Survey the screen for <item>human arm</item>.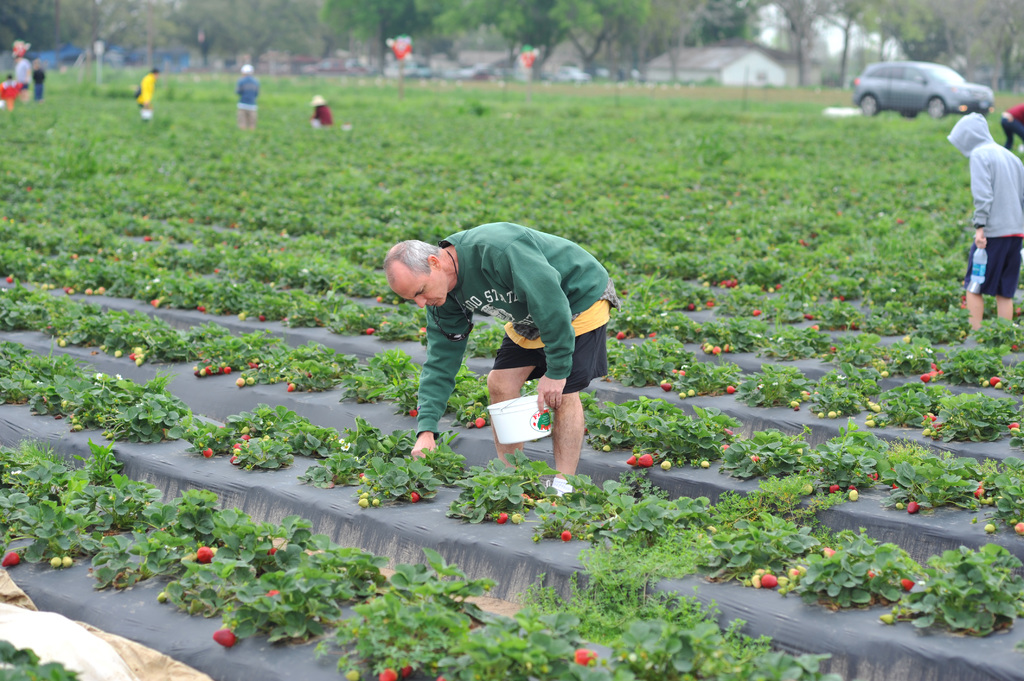
Survey found: left=412, top=293, right=473, bottom=464.
